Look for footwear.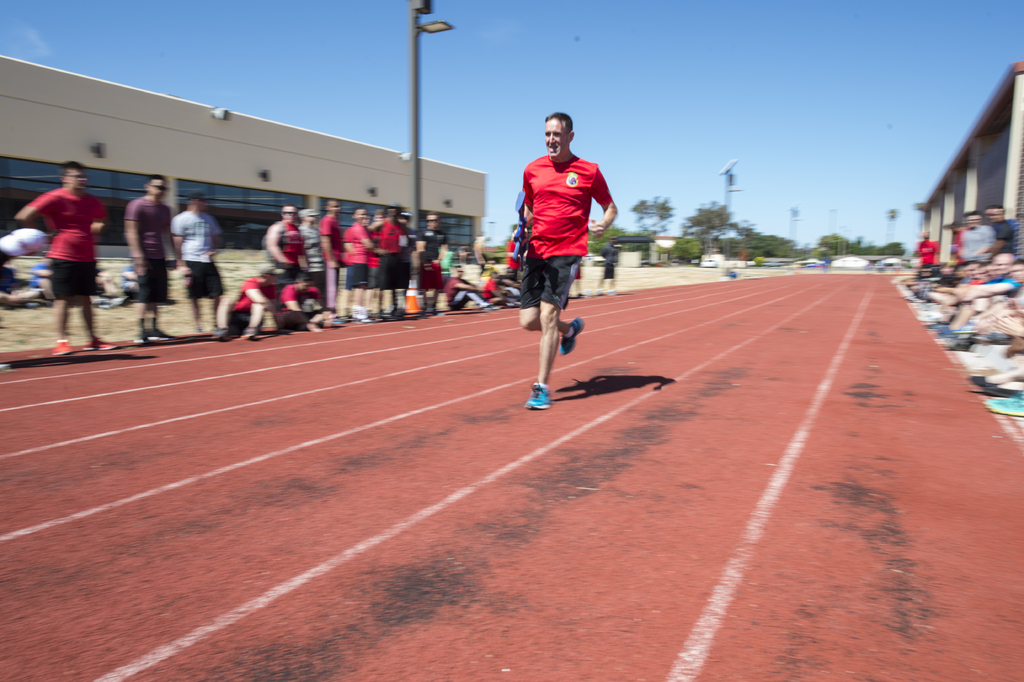
Found: BBox(972, 372, 998, 388).
